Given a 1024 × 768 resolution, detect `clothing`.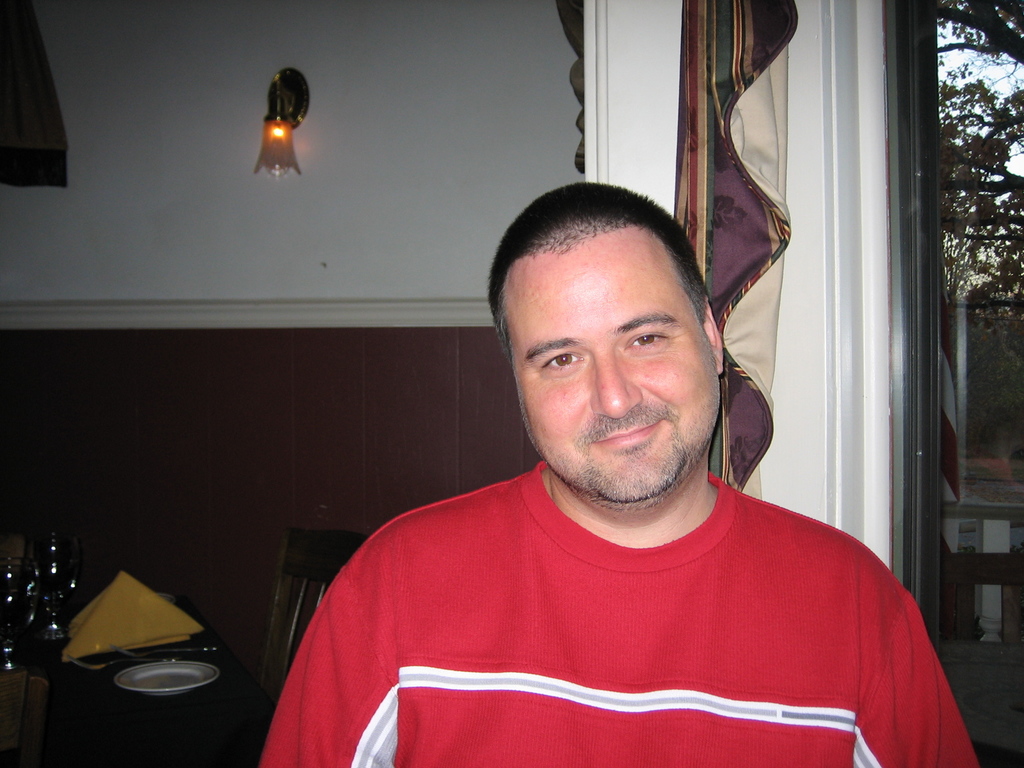
region(260, 447, 966, 753).
